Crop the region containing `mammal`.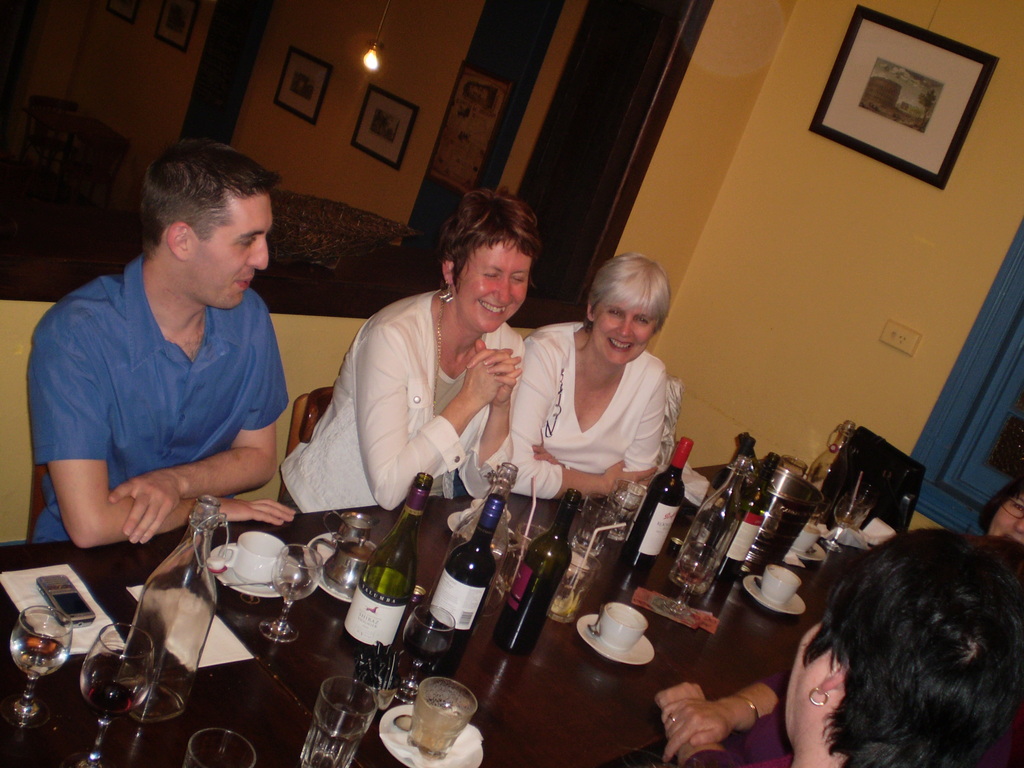
Crop region: <box>977,472,1023,544</box>.
